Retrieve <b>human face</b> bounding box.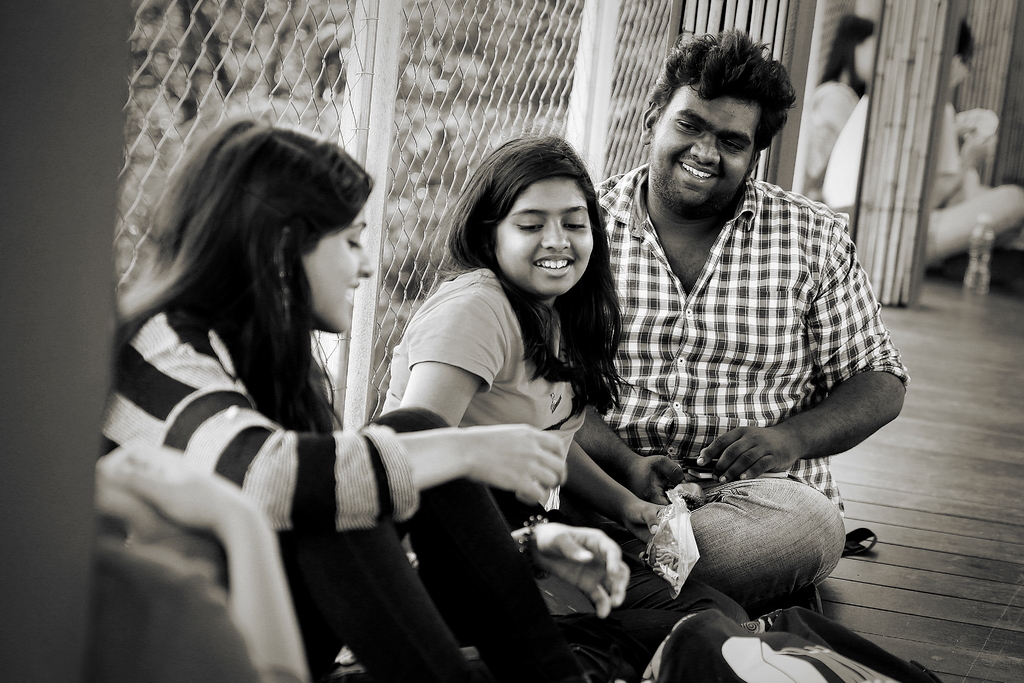
Bounding box: <box>647,79,756,214</box>.
